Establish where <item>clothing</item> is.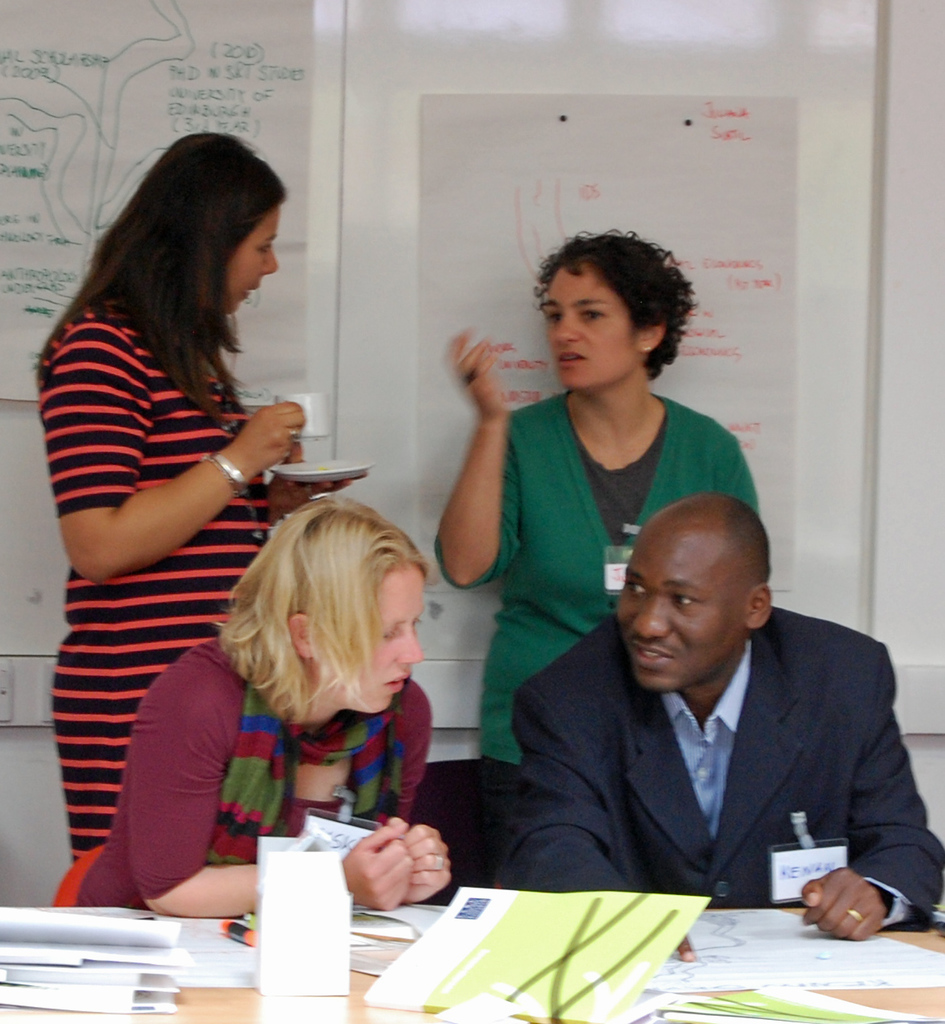
Established at bbox=(505, 607, 944, 931).
